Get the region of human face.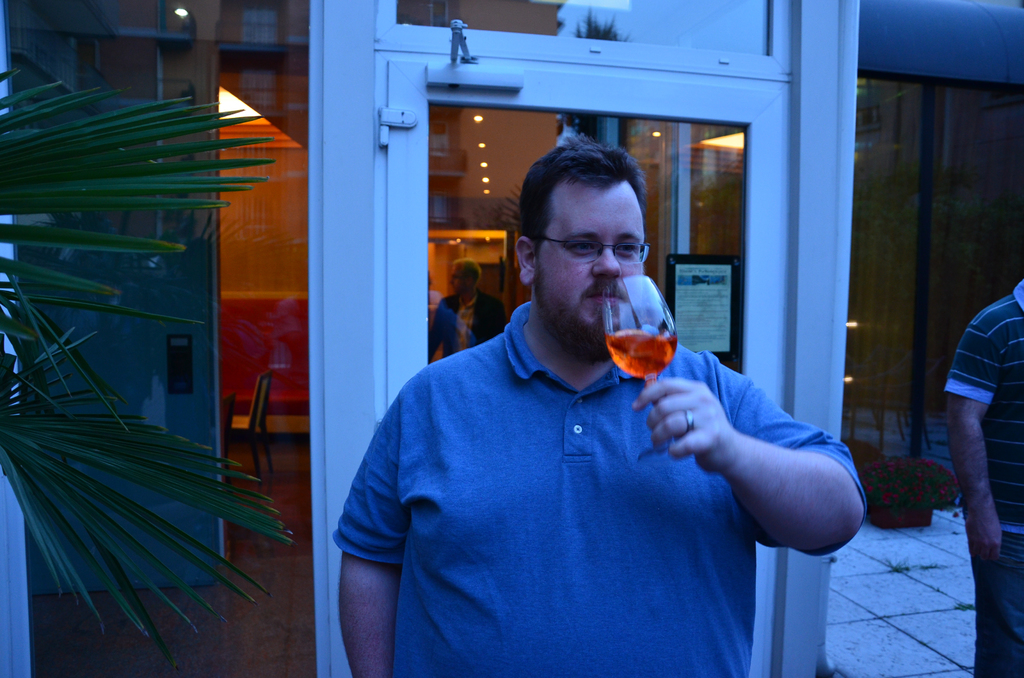
{"x1": 449, "y1": 265, "x2": 475, "y2": 296}.
